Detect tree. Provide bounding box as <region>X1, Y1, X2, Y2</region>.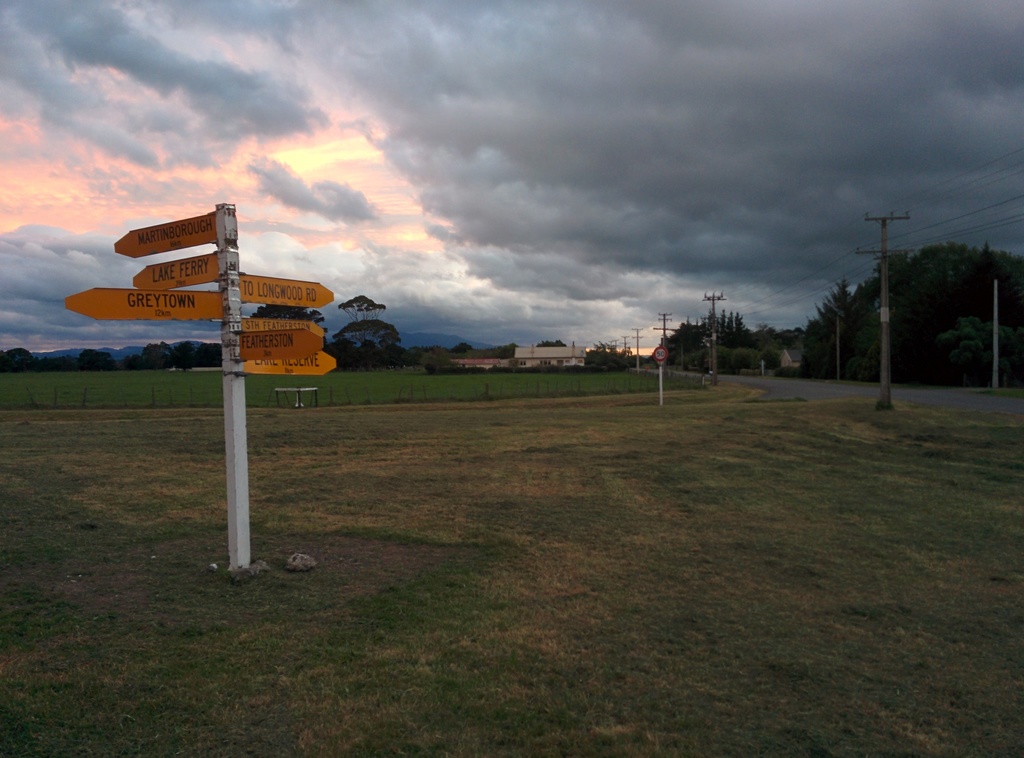
<region>586, 342, 632, 372</region>.
